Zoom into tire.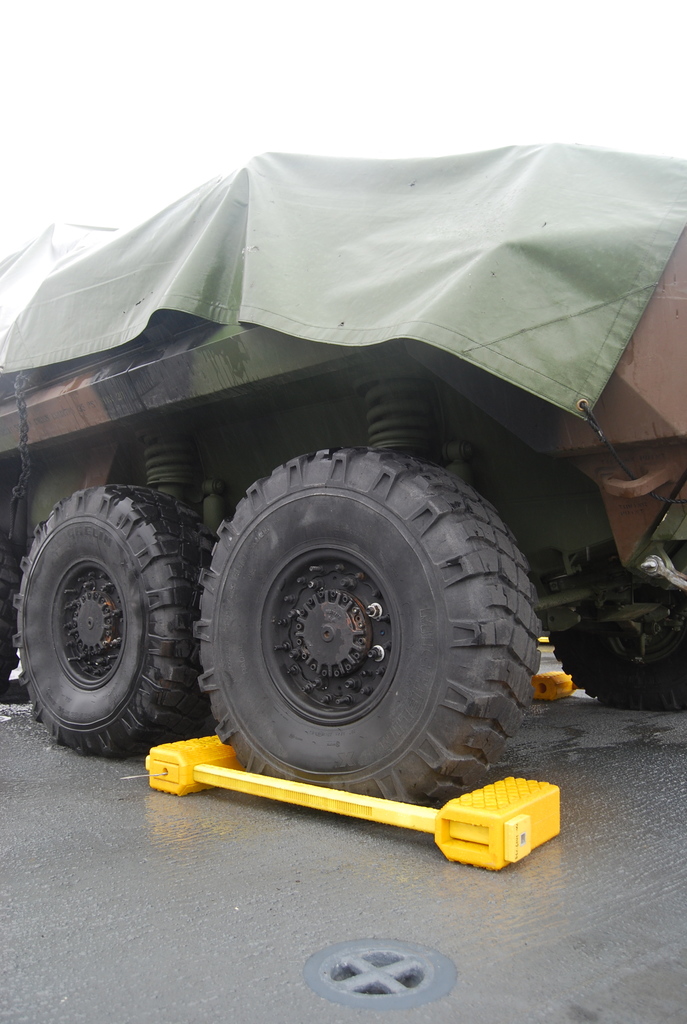
Zoom target: x1=189, y1=442, x2=540, y2=815.
